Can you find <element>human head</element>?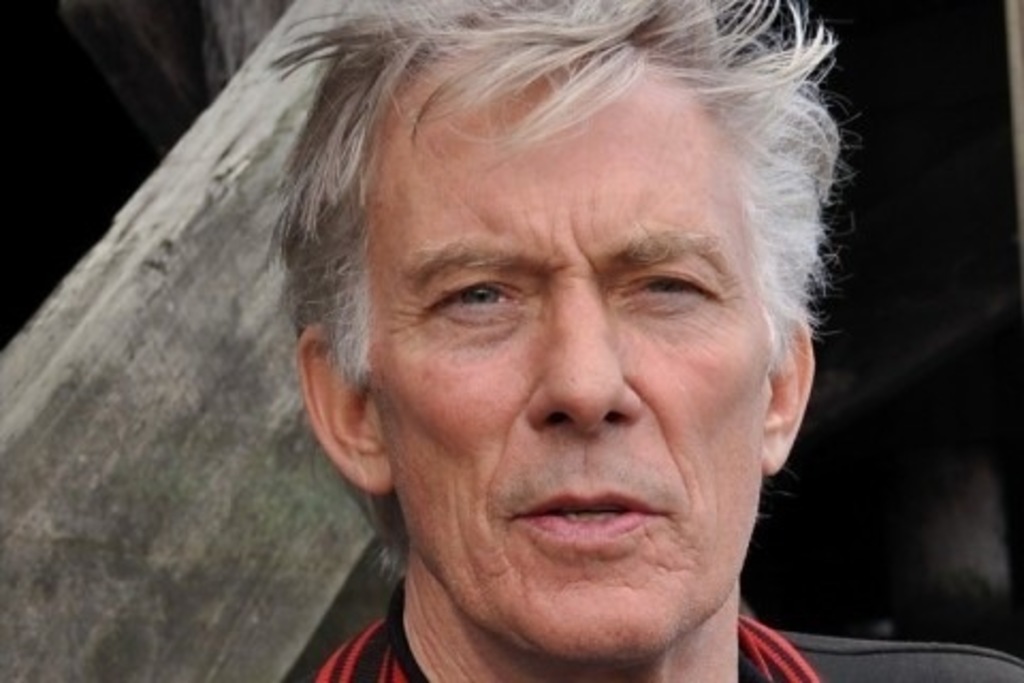
Yes, bounding box: box=[134, 0, 855, 619].
